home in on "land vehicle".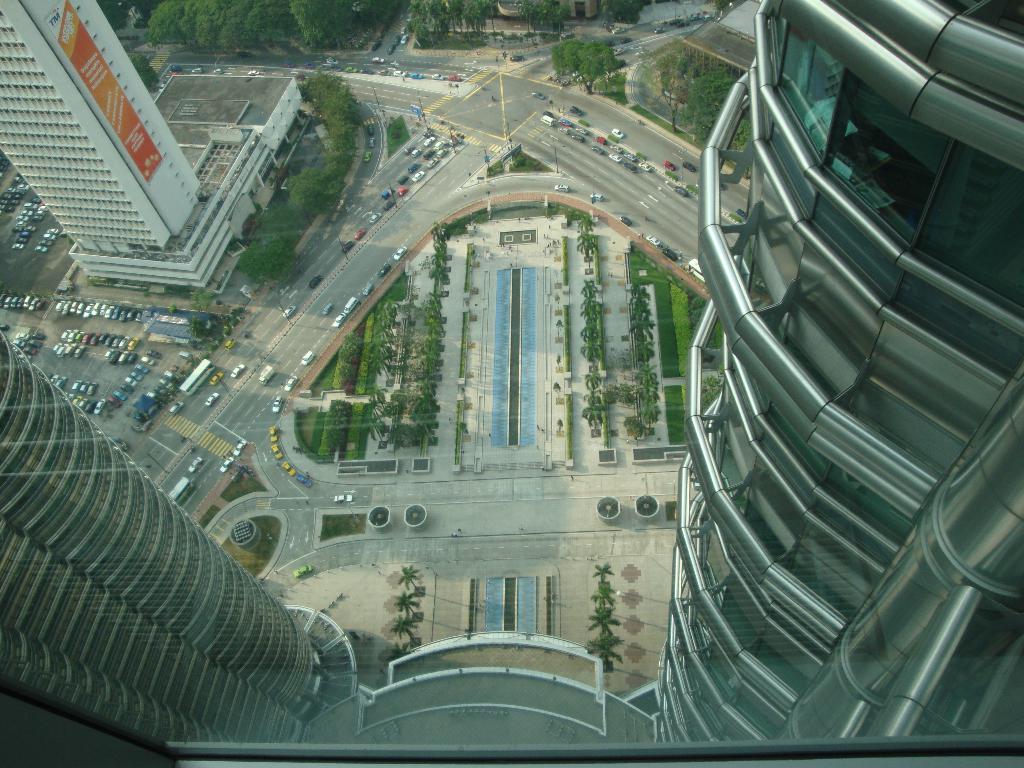
Homed in at x1=448 y1=72 x2=460 y2=79.
